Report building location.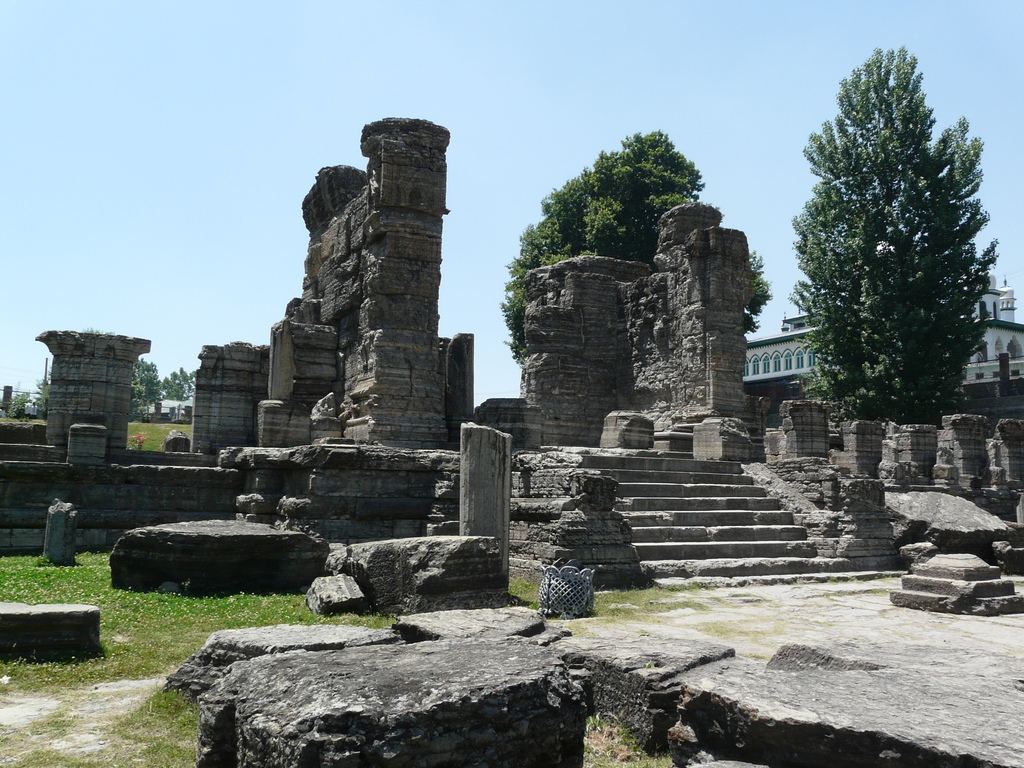
Report: bbox=(749, 277, 1023, 422).
